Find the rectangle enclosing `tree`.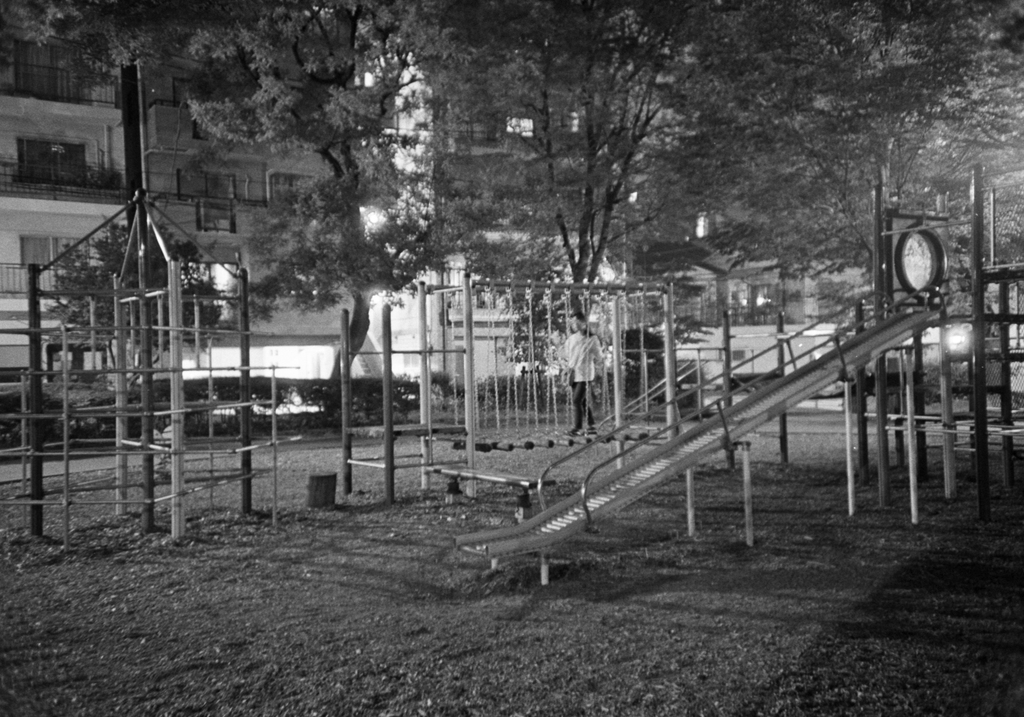
left=46, top=215, right=235, bottom=412.
